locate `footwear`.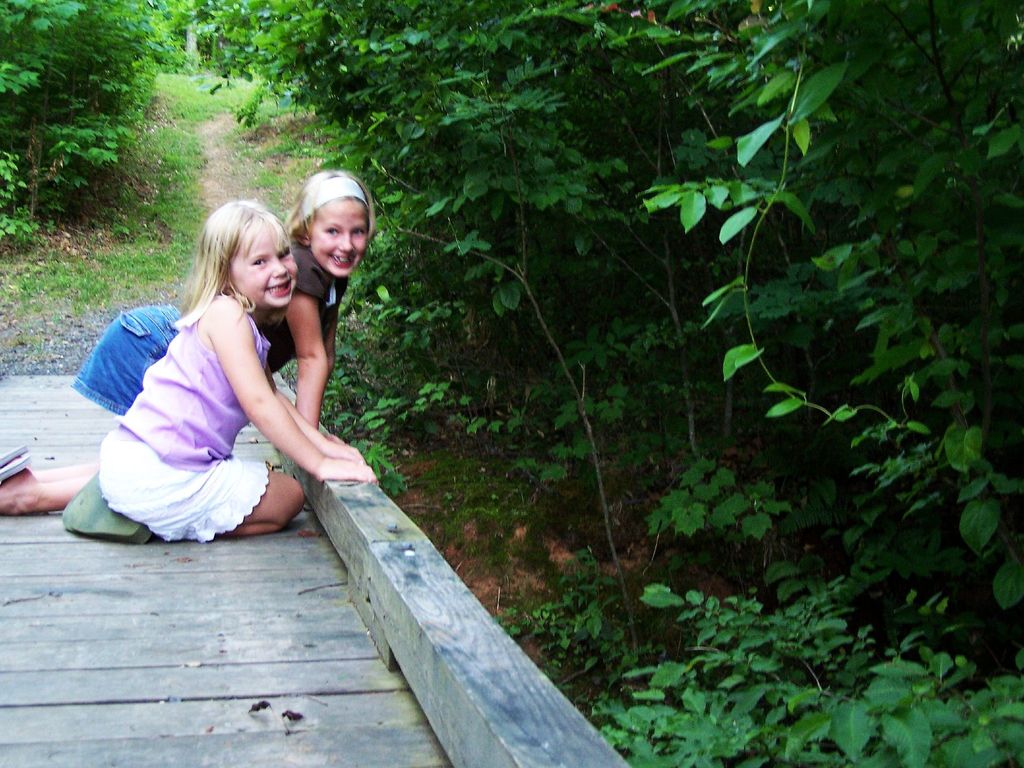
Bounding box: (0,433,27,470).
